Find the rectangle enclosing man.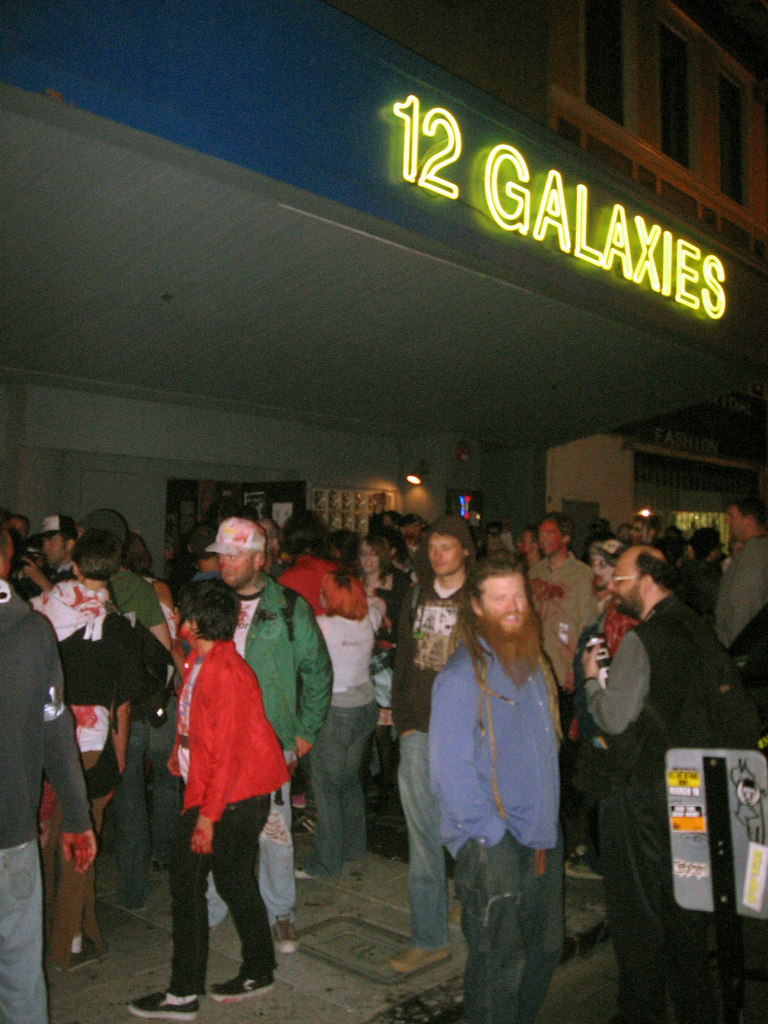
[x1=381, y1=512, x2=482, y2=970].
